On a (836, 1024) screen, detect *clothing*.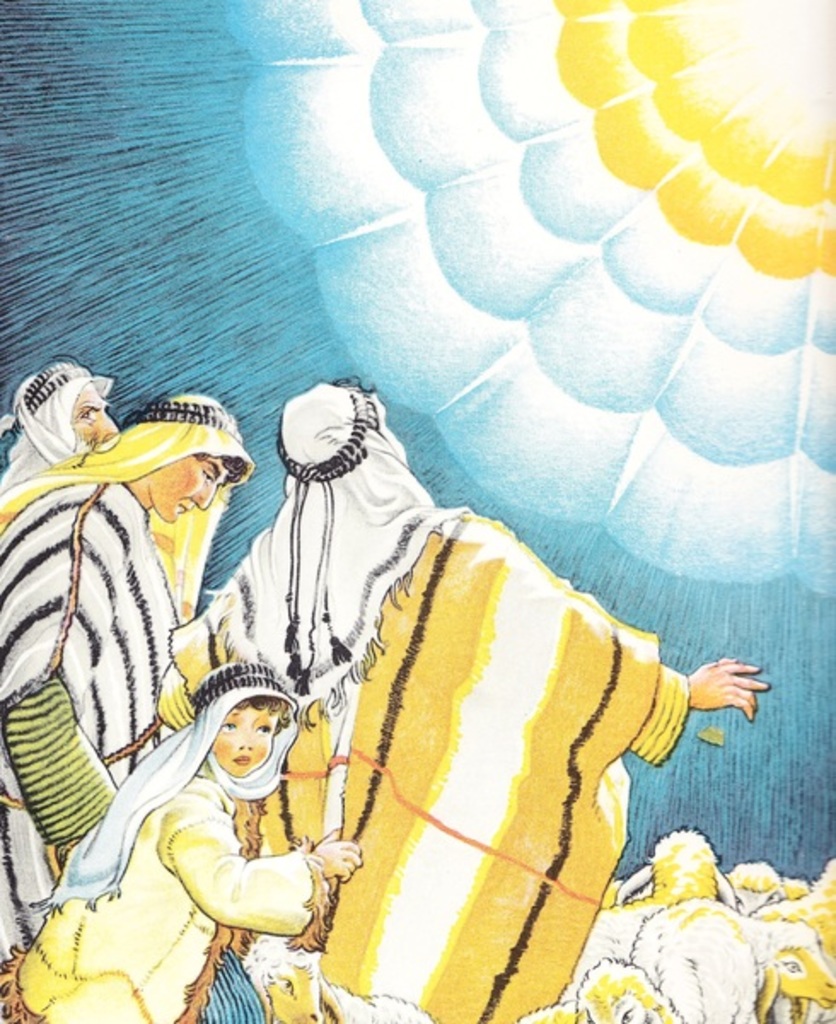
bbox(0, 476, 189, 944).
